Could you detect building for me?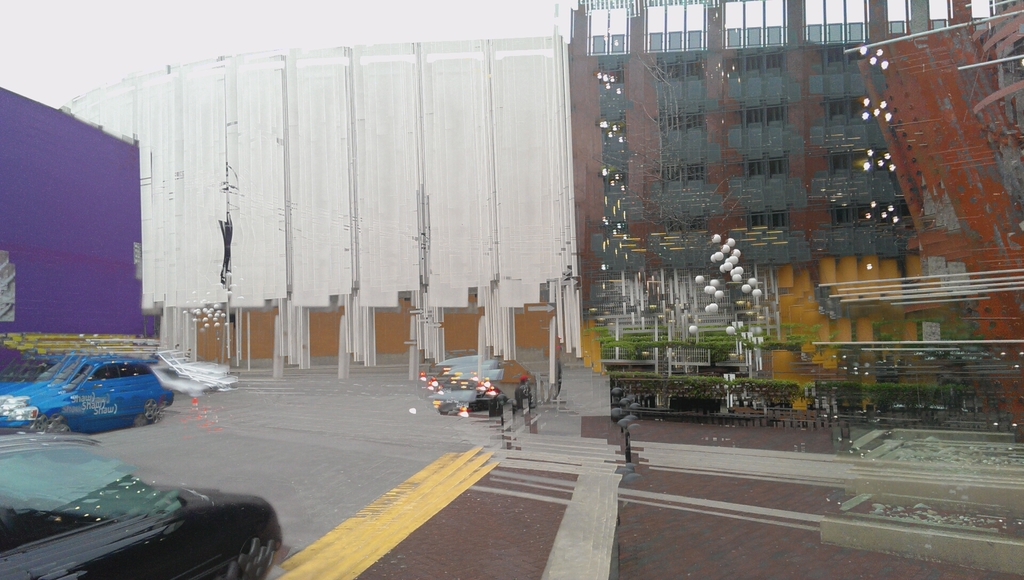
Detection result: {"left": 44, "top": 31, "right": 568, "bottom": 374}.
